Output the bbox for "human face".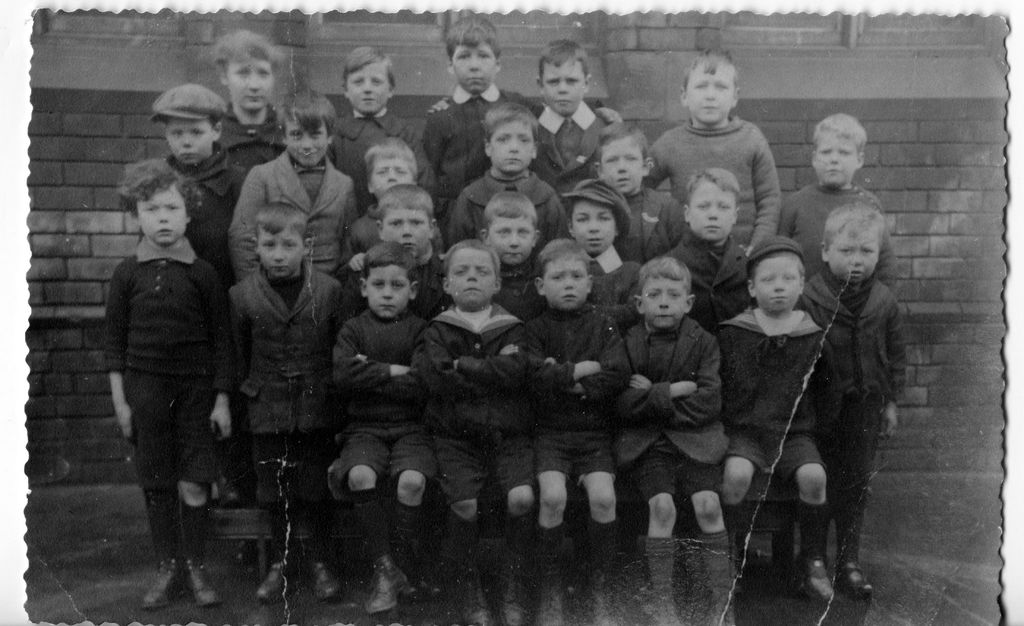
<region>168, 118, 216, 166</region>.
